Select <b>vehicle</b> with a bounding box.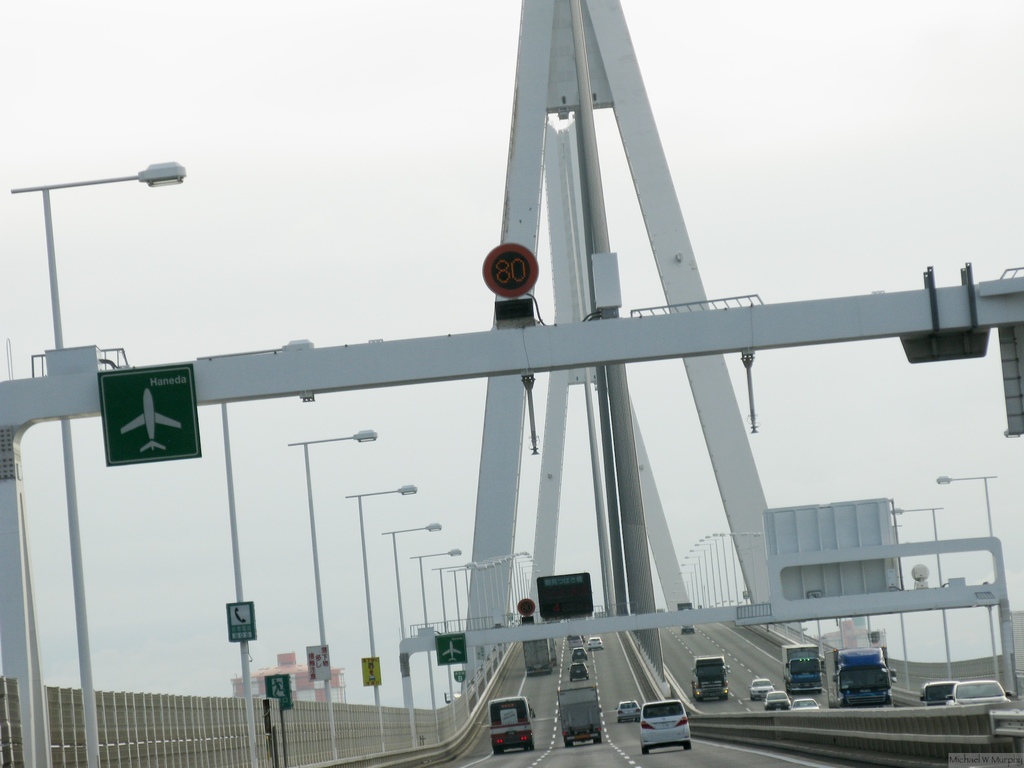
region(587, 636, 602, 652).
